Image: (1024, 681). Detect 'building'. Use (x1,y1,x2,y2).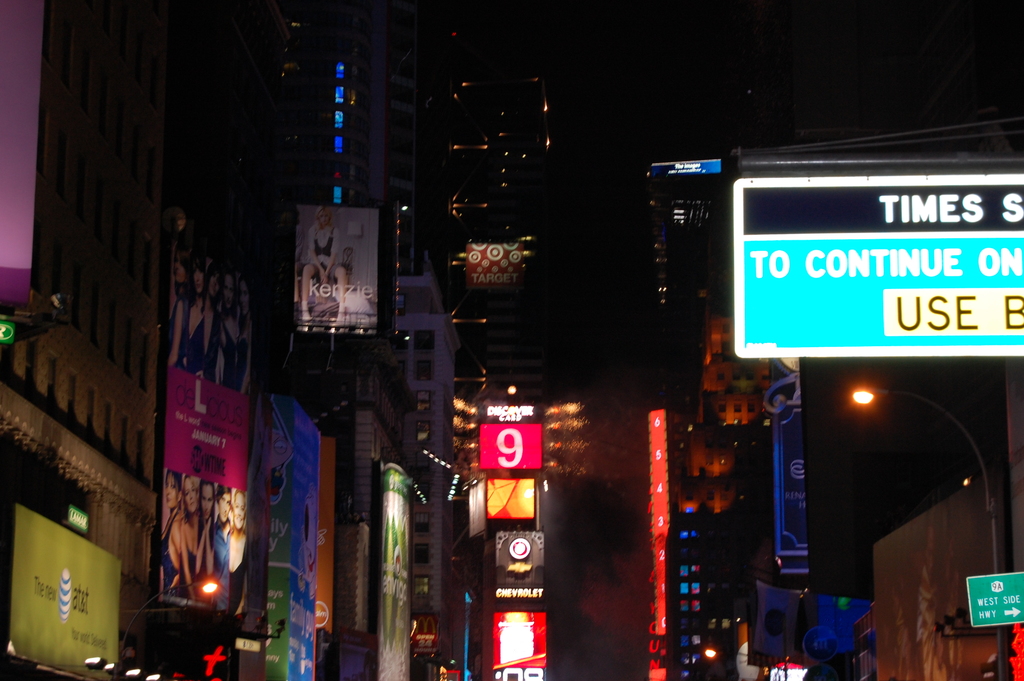
(0,2,156,680).
